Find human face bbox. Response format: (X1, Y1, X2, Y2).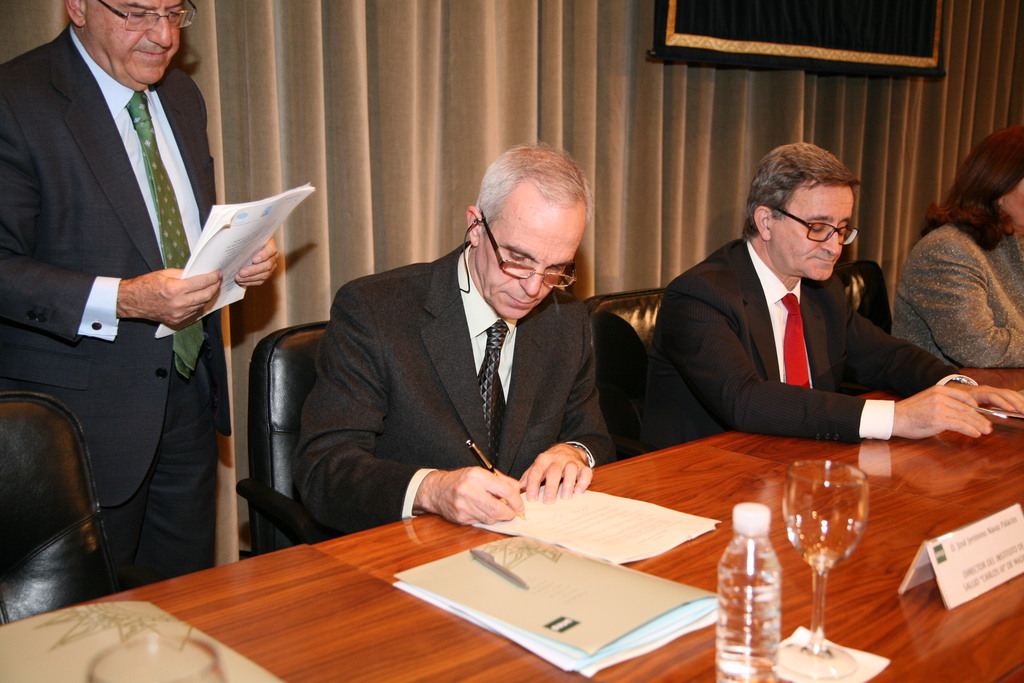
(476, 213, 581, 317).
